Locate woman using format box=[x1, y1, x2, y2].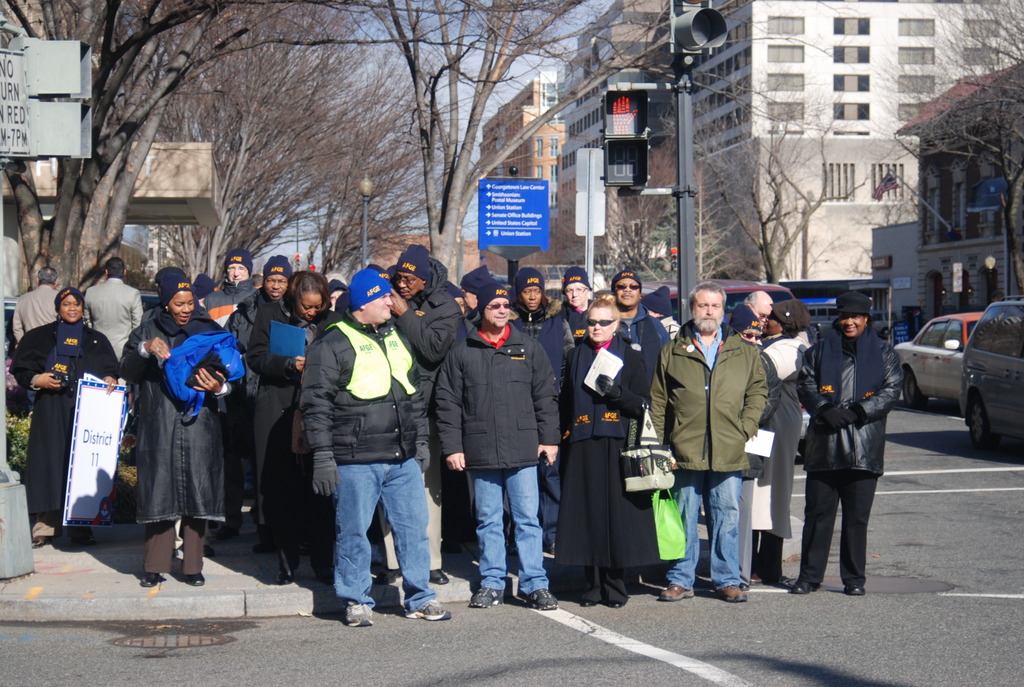
box=[246, 269, 336, 587].
